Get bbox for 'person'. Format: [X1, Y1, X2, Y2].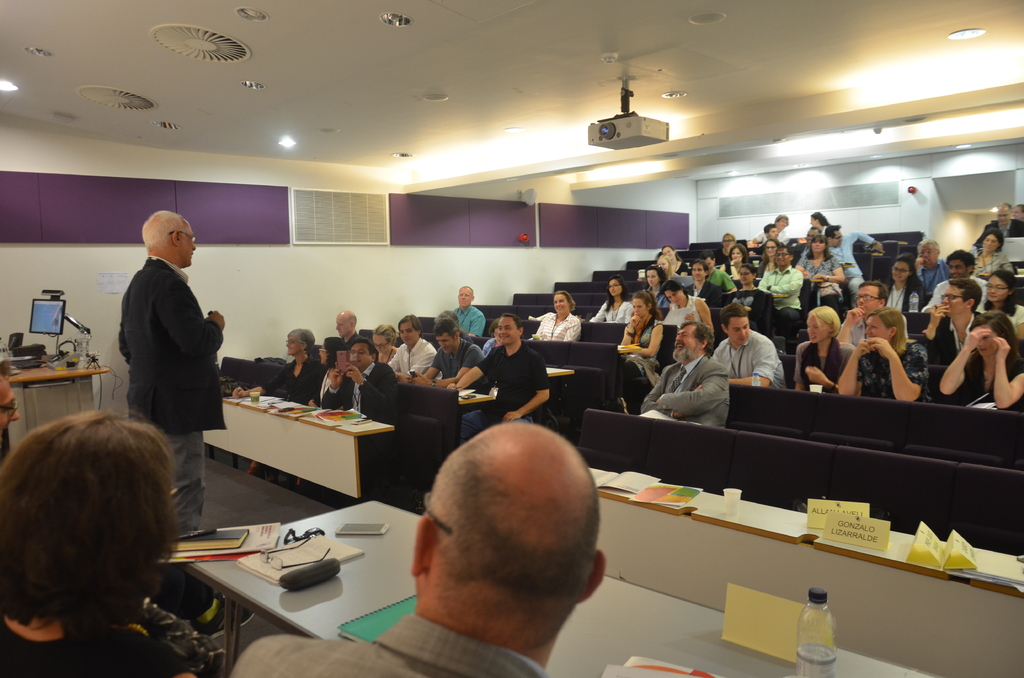
[337, 311, 368, 346].
